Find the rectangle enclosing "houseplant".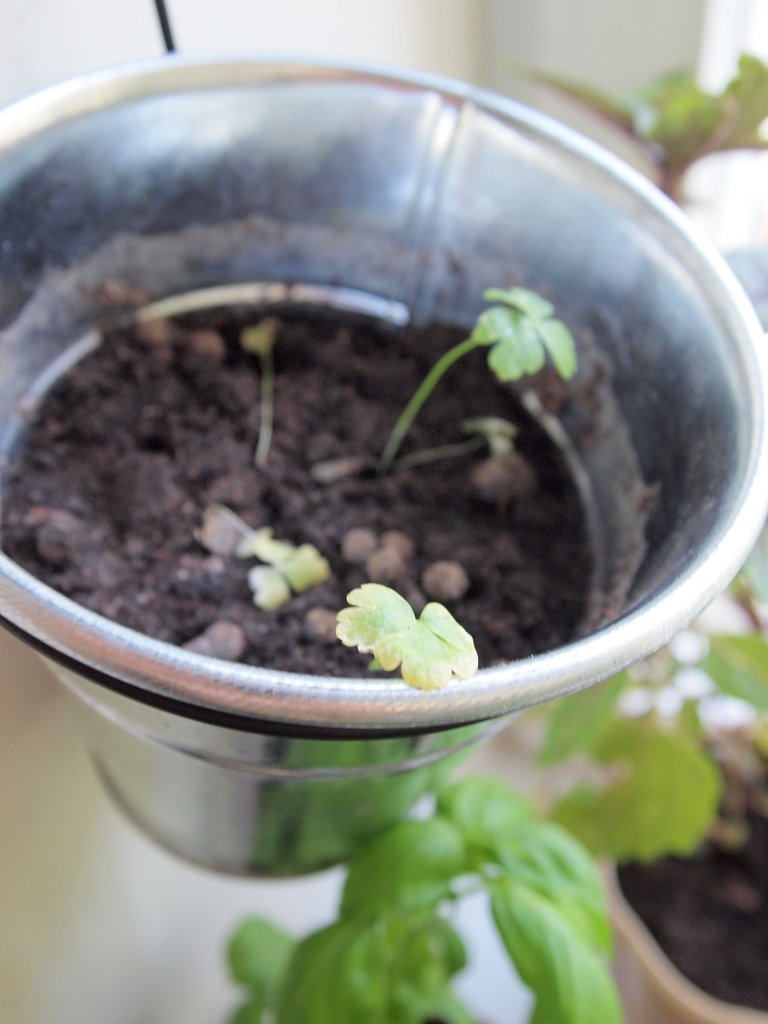
(x1=229, y1=556, x2=767, y2=1023).
